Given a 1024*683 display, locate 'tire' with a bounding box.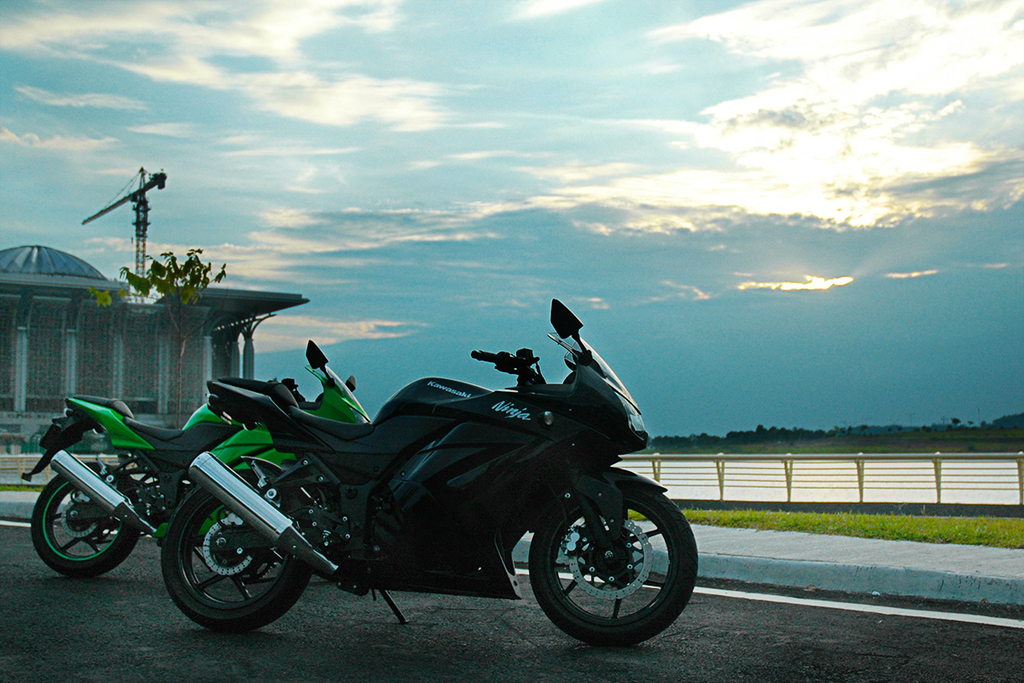
Located: 522:464:692:651.
